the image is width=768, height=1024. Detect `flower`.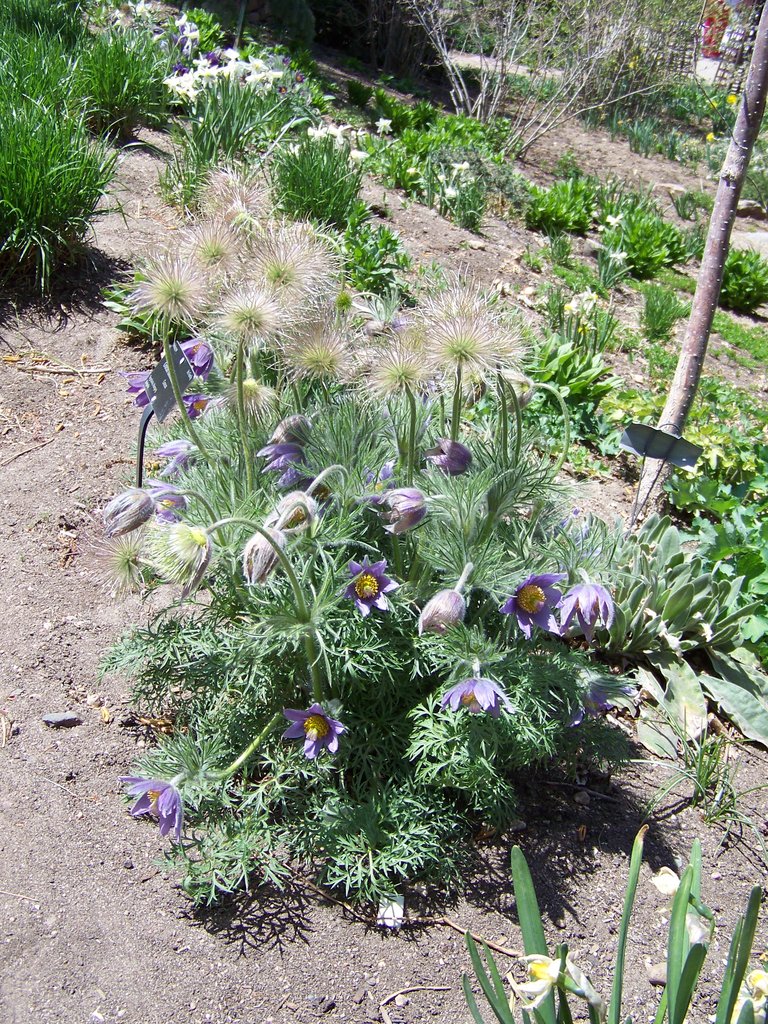
Detection: x1=281 y1=701 x2=346 y2=757.
